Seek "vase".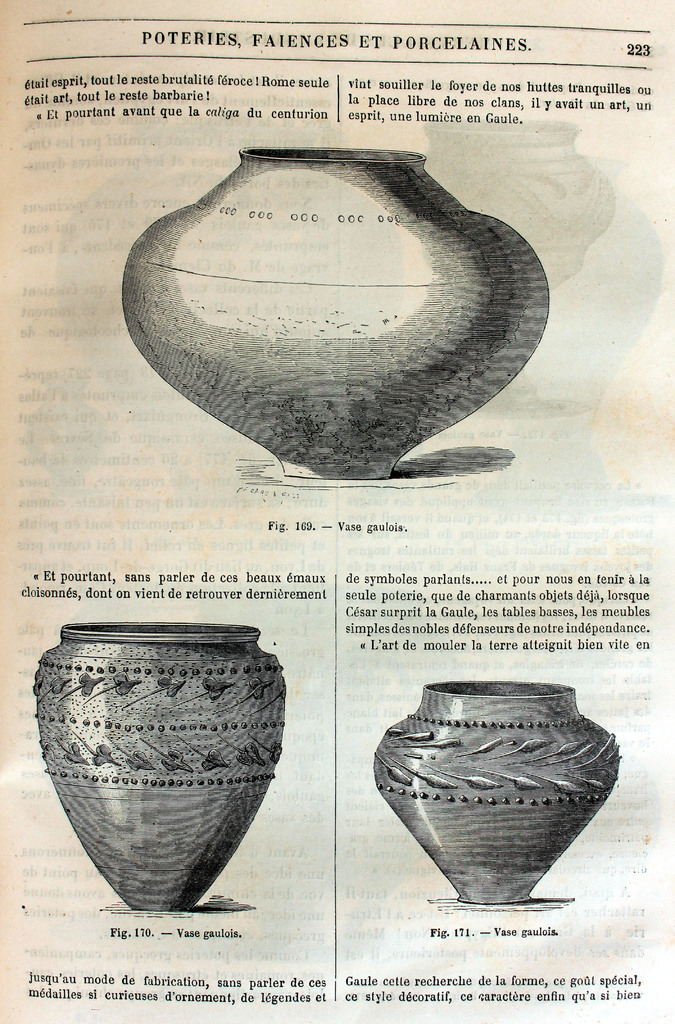
{"x1": 368, "y1": 674, "x2": 617, "y2": 898}.
